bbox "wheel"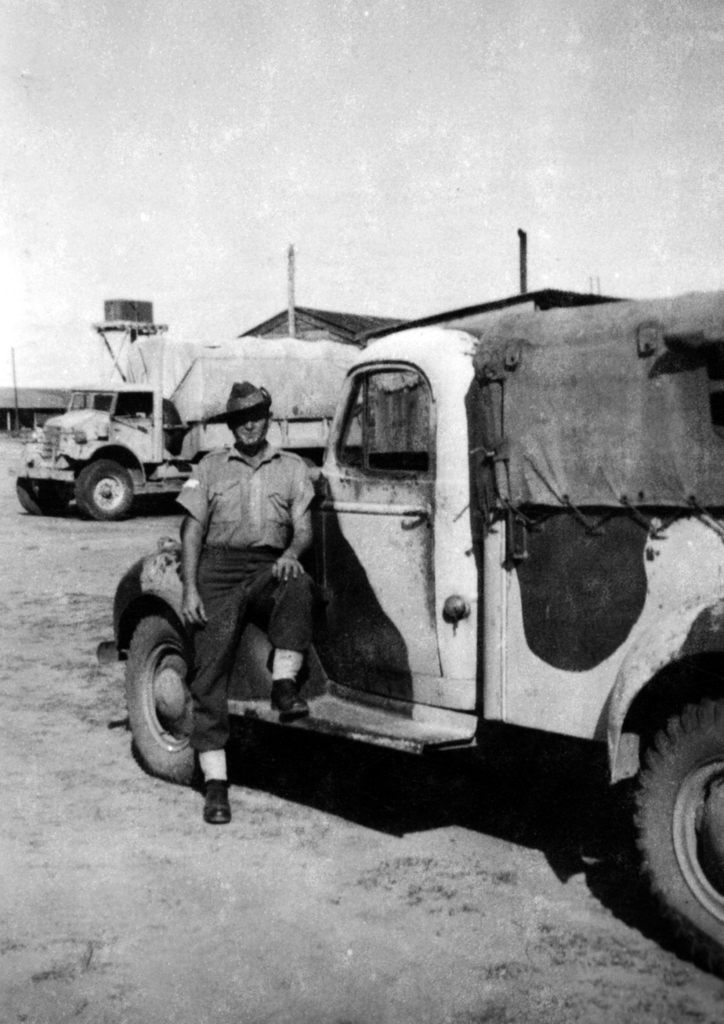
{"left": 17, "top": 479, "right": 72, "bottom": 519}
